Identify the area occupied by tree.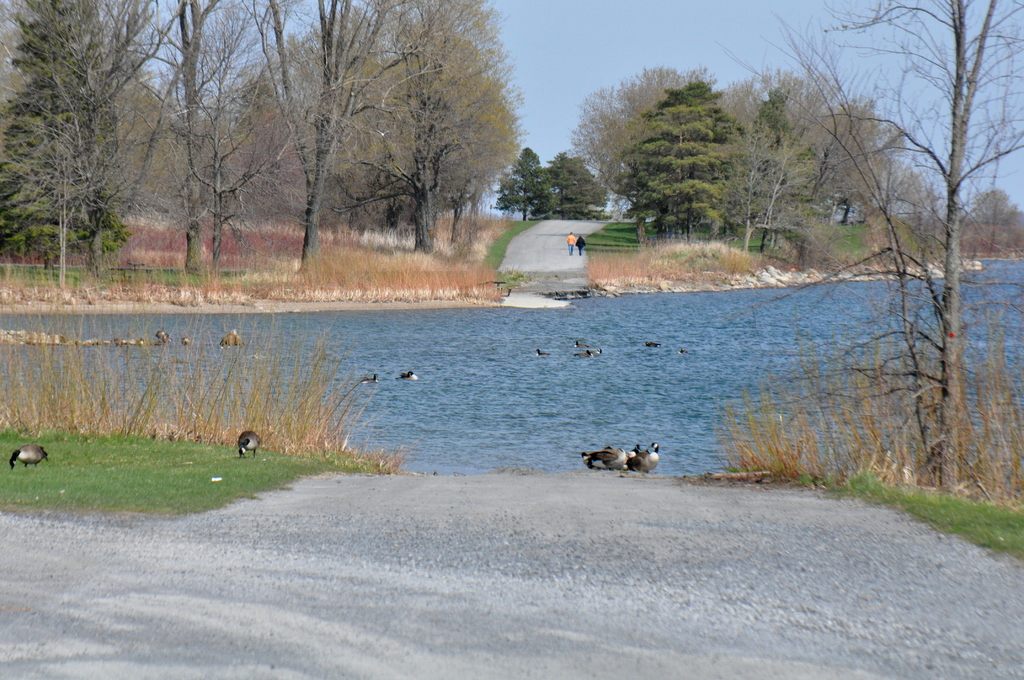
Area: [left=180, top=0, right=250, bottom=279].
